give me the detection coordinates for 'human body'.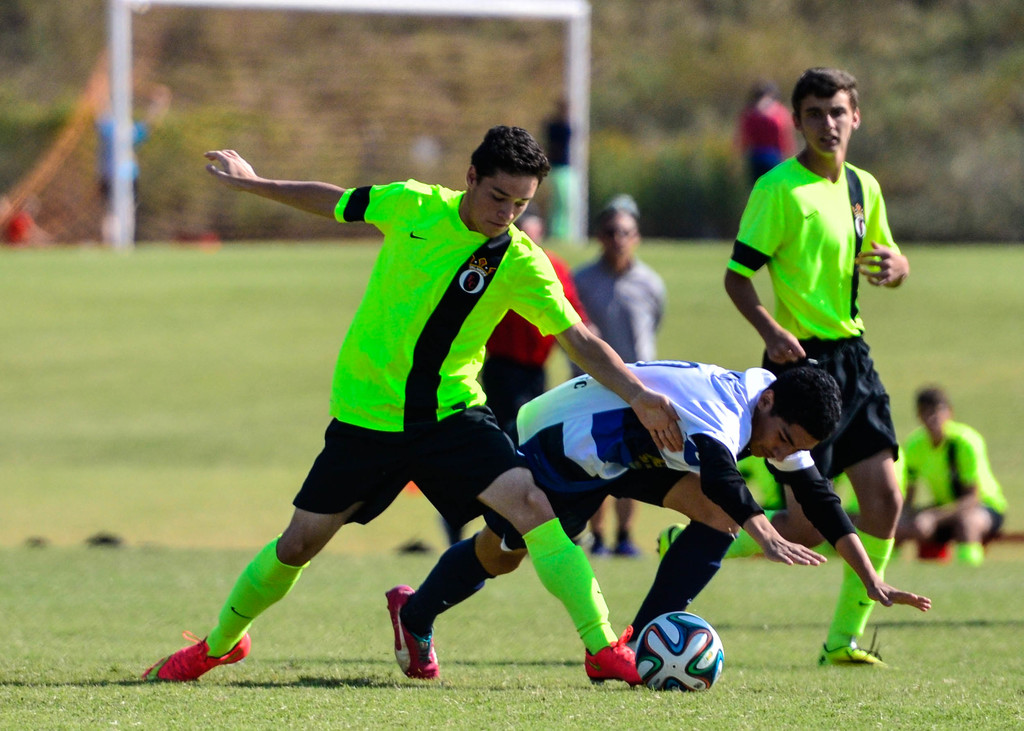
bbox=(136, 125, 683, 681).
